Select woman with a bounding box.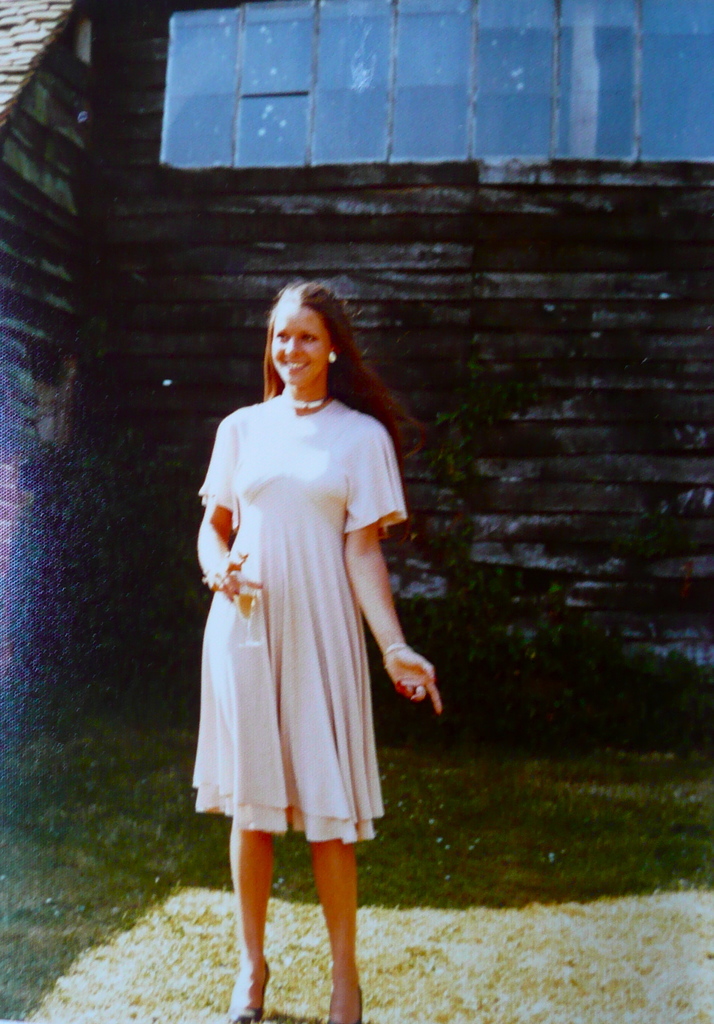
190,279,445,1023.
